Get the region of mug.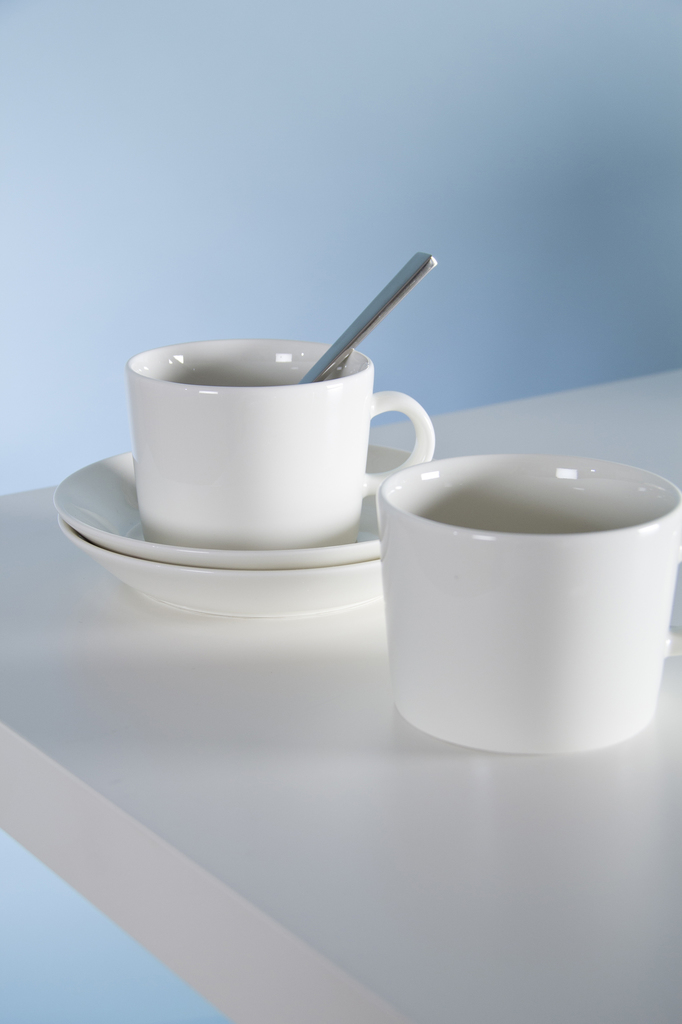
377 454 681 758.
